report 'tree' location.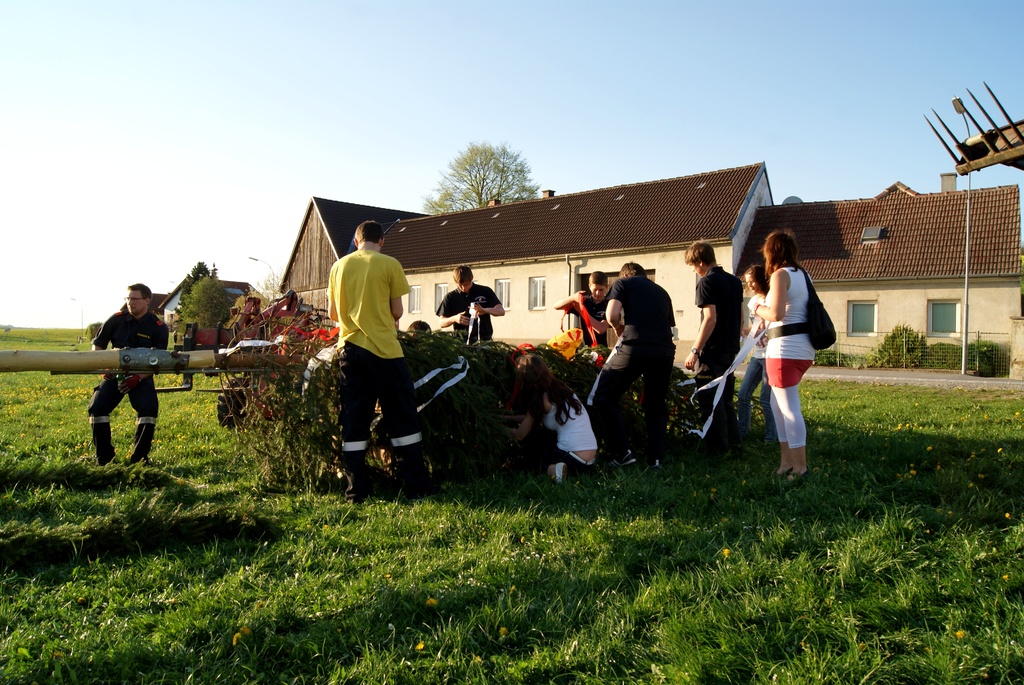
Report: crop(178, 258, 215, 300).
